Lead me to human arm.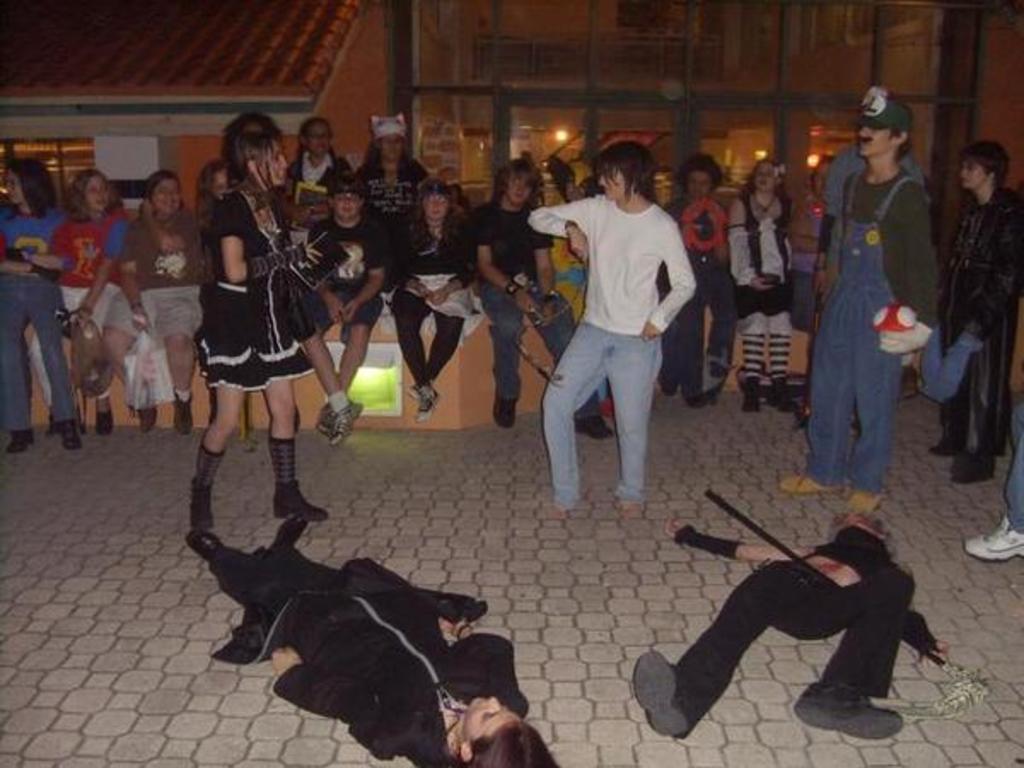
Lead to <bbox>659, 512, 821, 567</bbox>.
